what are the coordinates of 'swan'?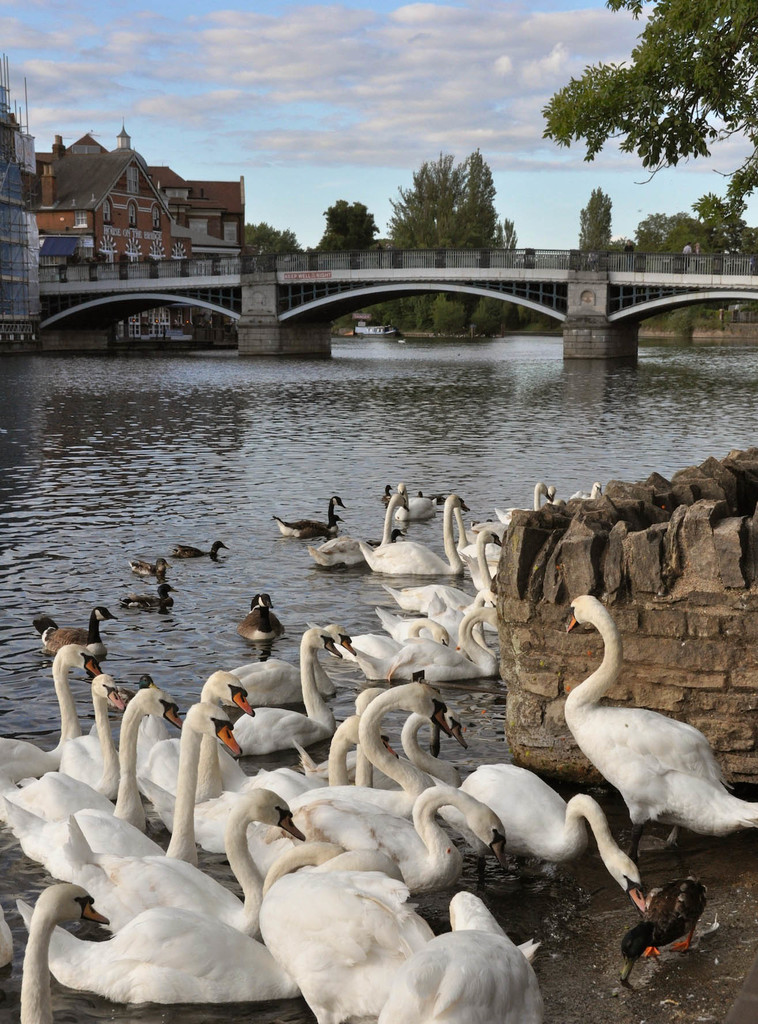
(x1=374, y1=712, x2=474, y2=788).
